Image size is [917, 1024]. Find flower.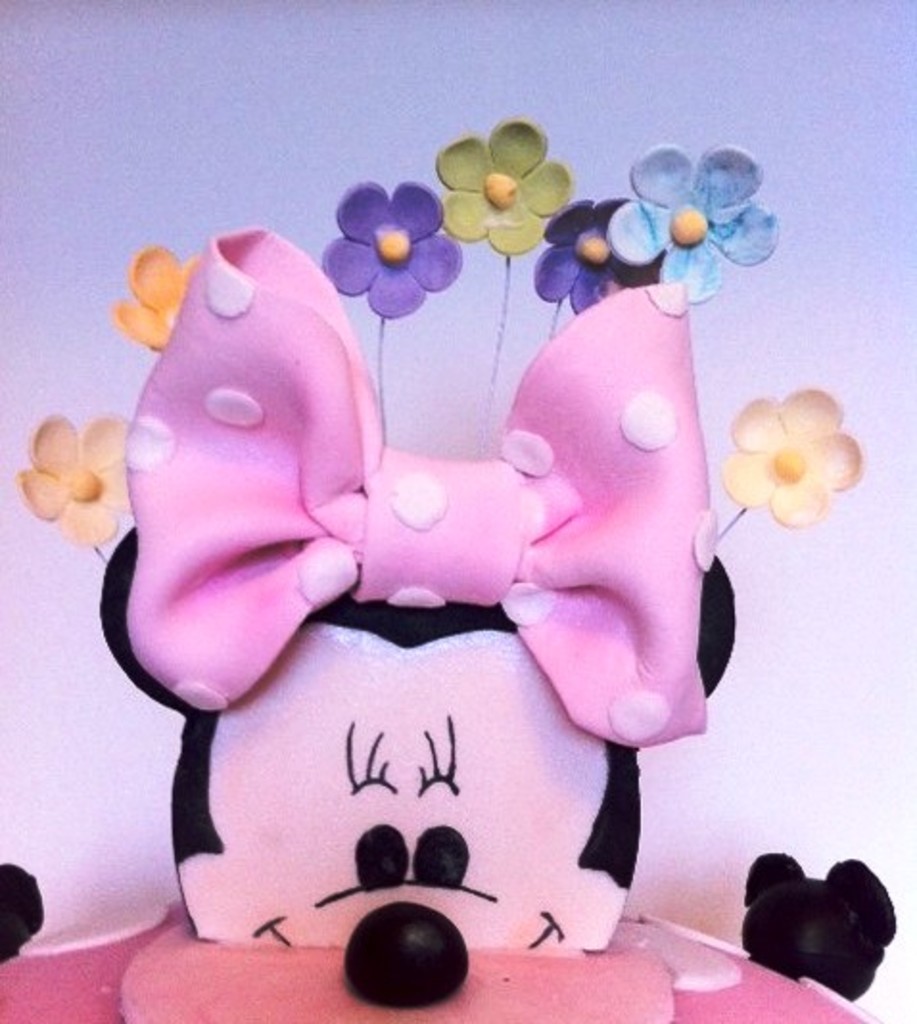
17,408,136,543.
